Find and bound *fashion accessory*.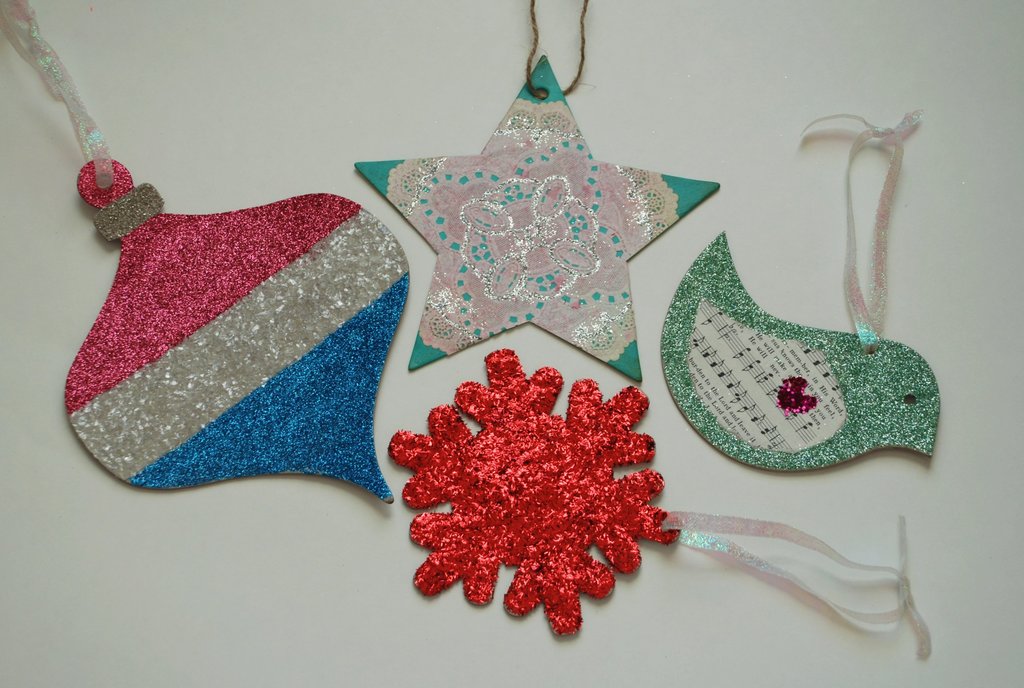
Bound: (left=355, top=0, right=721, bottom=382).
